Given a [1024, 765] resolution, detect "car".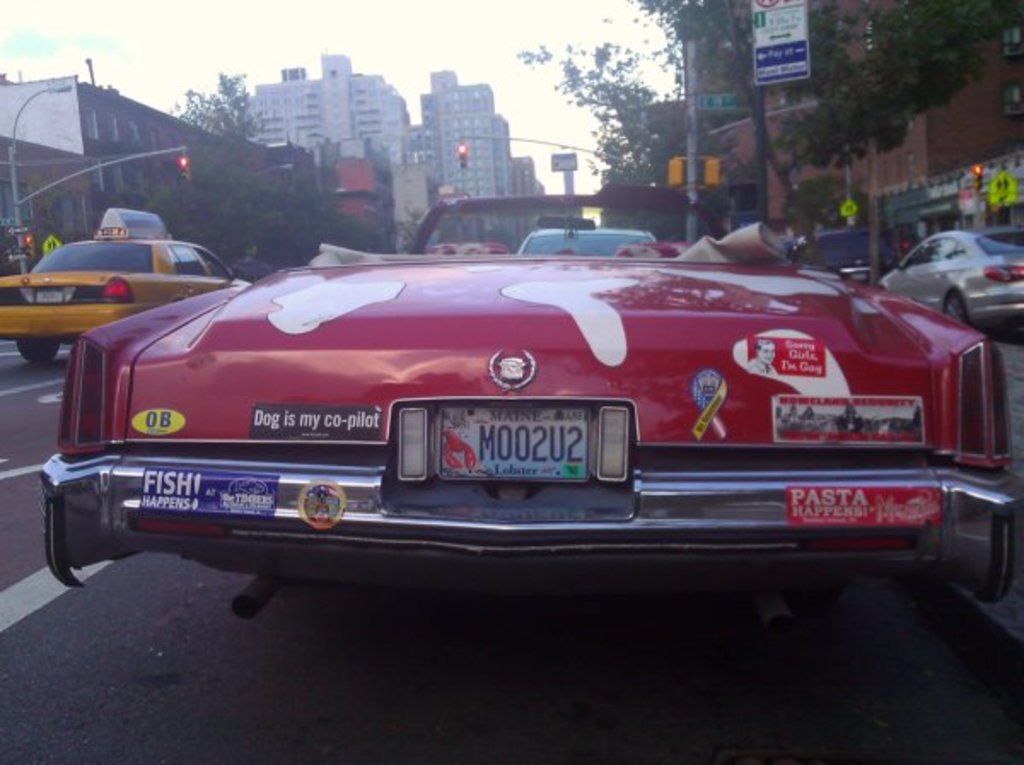
5:207:251:362.
